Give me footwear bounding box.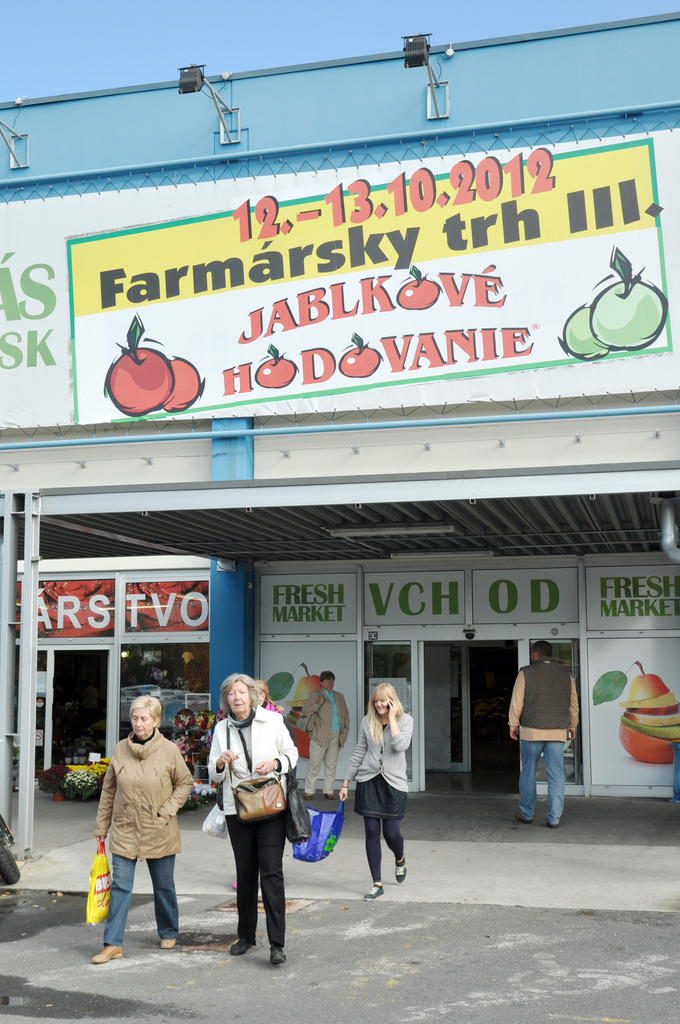
395/861/413/879.
